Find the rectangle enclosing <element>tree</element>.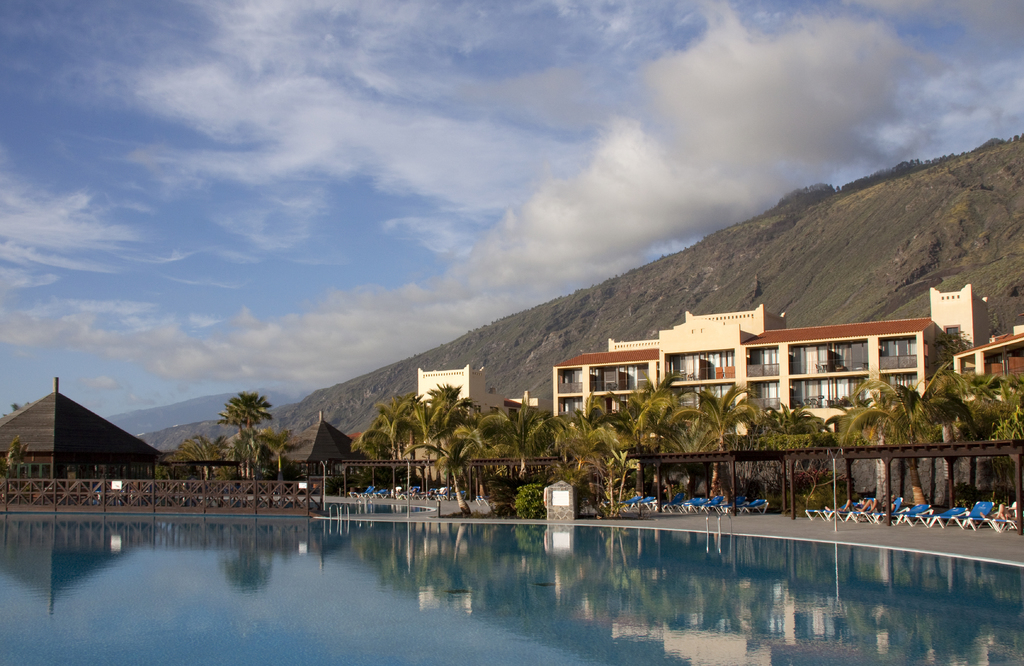
l=219, t=387, r=264, b=481.
